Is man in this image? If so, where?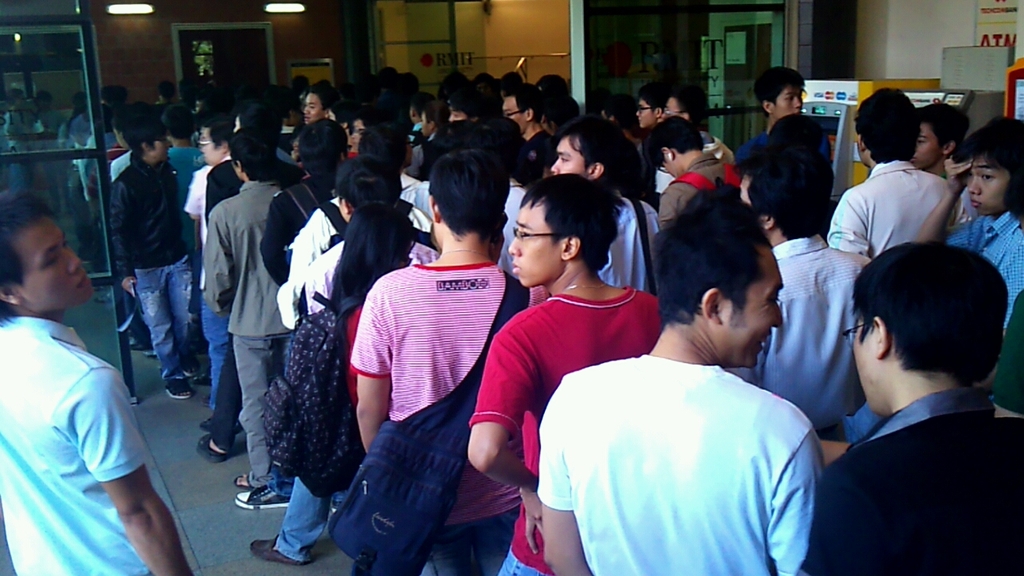
Yes, at x1=401, y1=95, x2=454, y2=182.
